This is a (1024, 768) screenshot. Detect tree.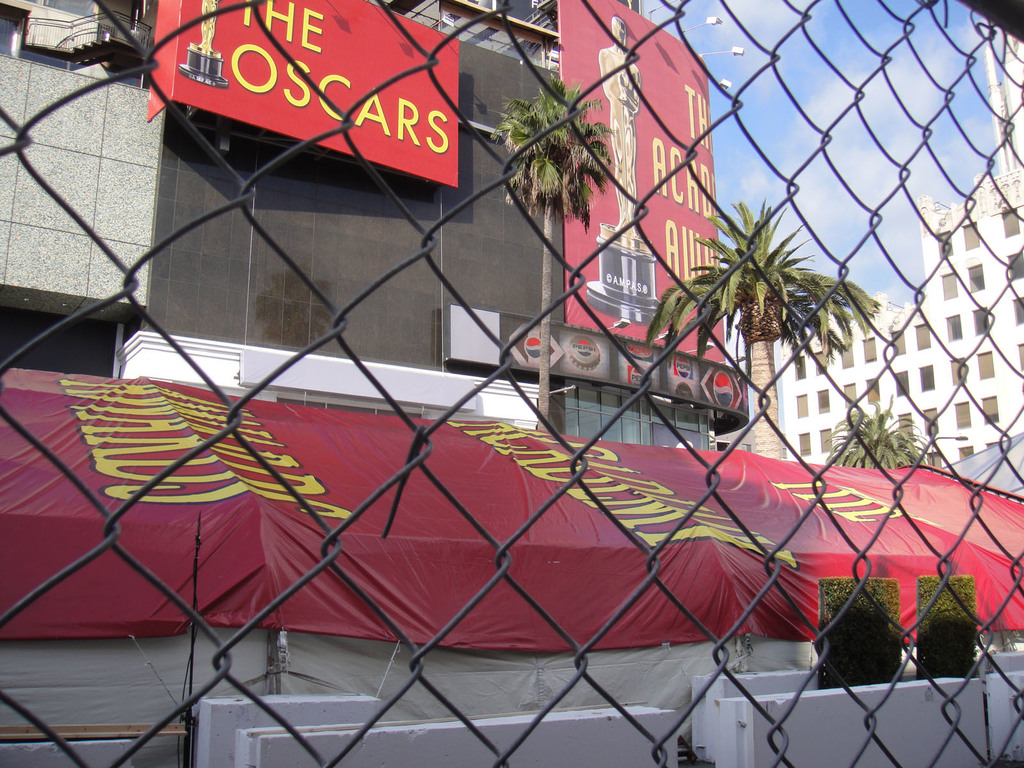
box=[641, 198, 886, 458].
